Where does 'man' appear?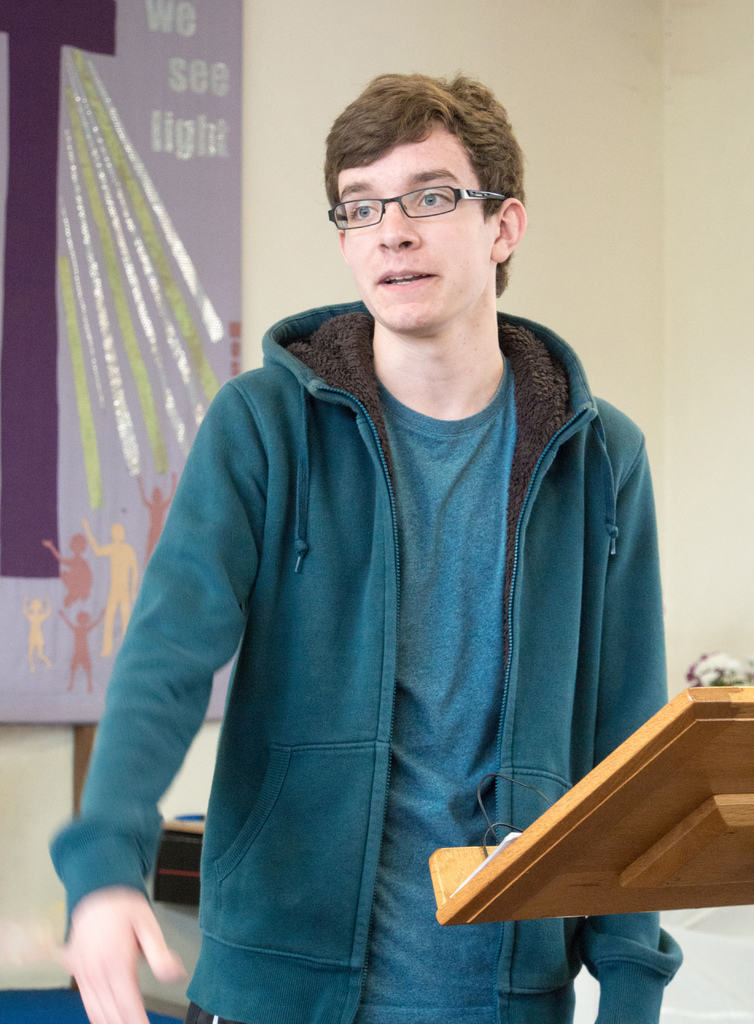
Appears at [68,79,681,973].
